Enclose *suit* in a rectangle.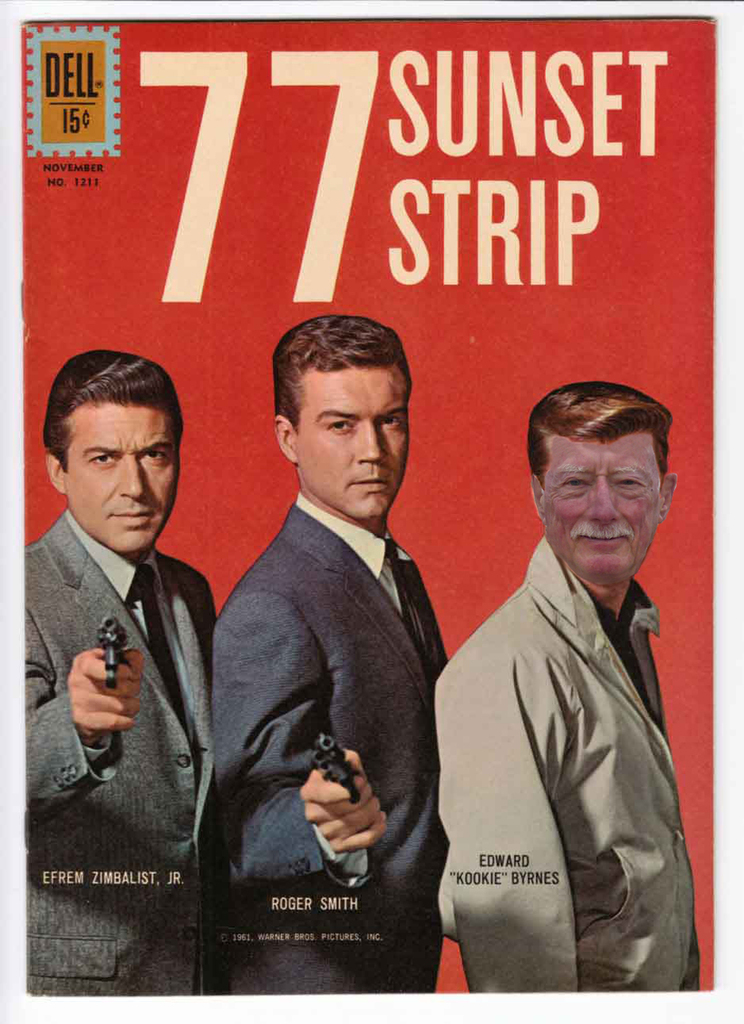
<box>434,559,728,1018</box>.
